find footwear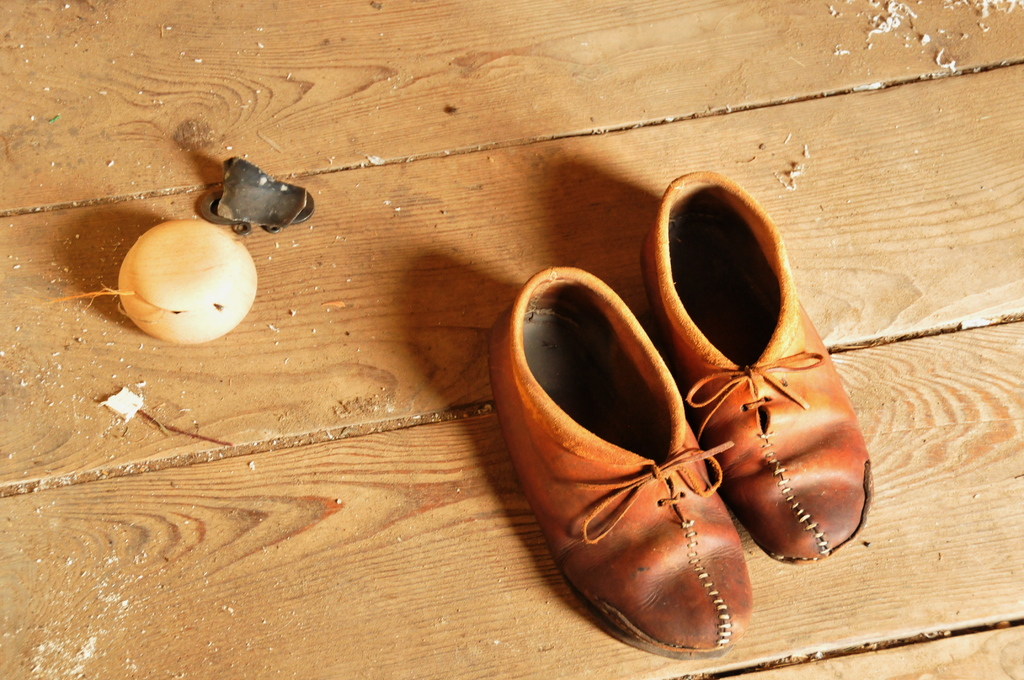
x1=641, y1=164, x2=874, y2=563
